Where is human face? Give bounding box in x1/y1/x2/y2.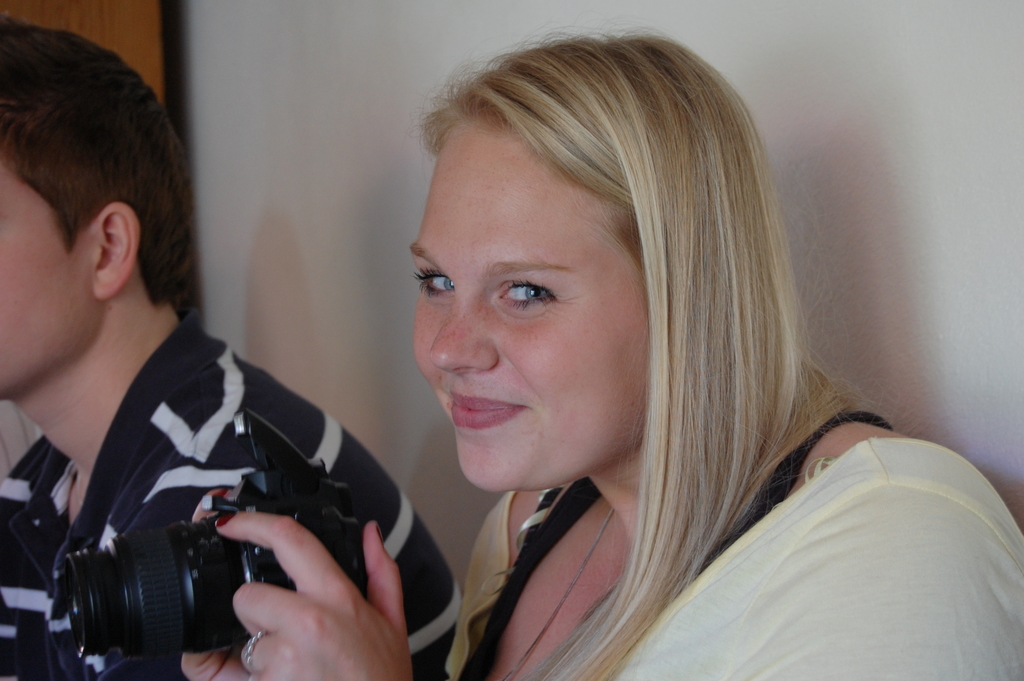
408/131/646/496.
